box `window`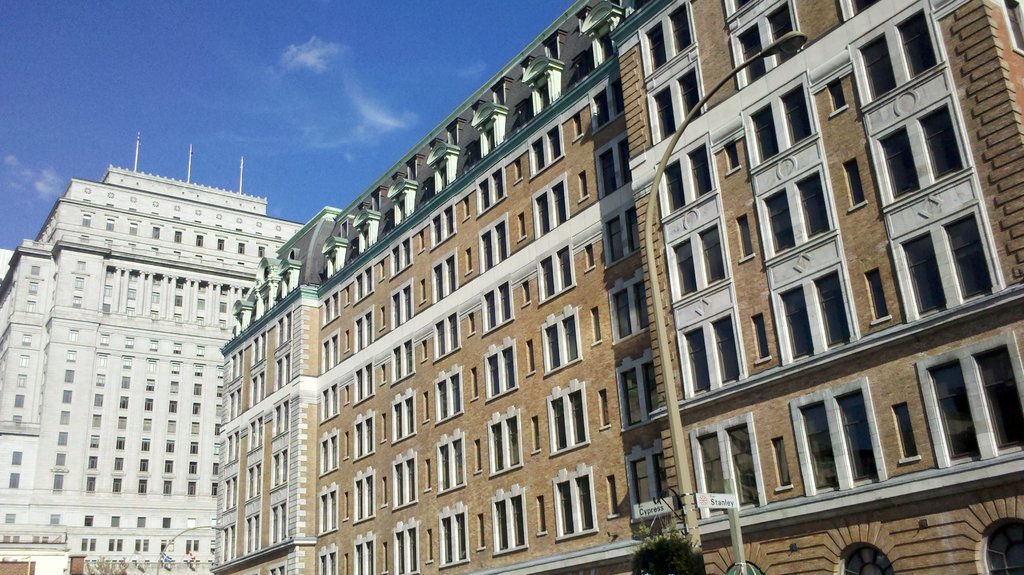
bbox=[592, 133, 632, 199]
